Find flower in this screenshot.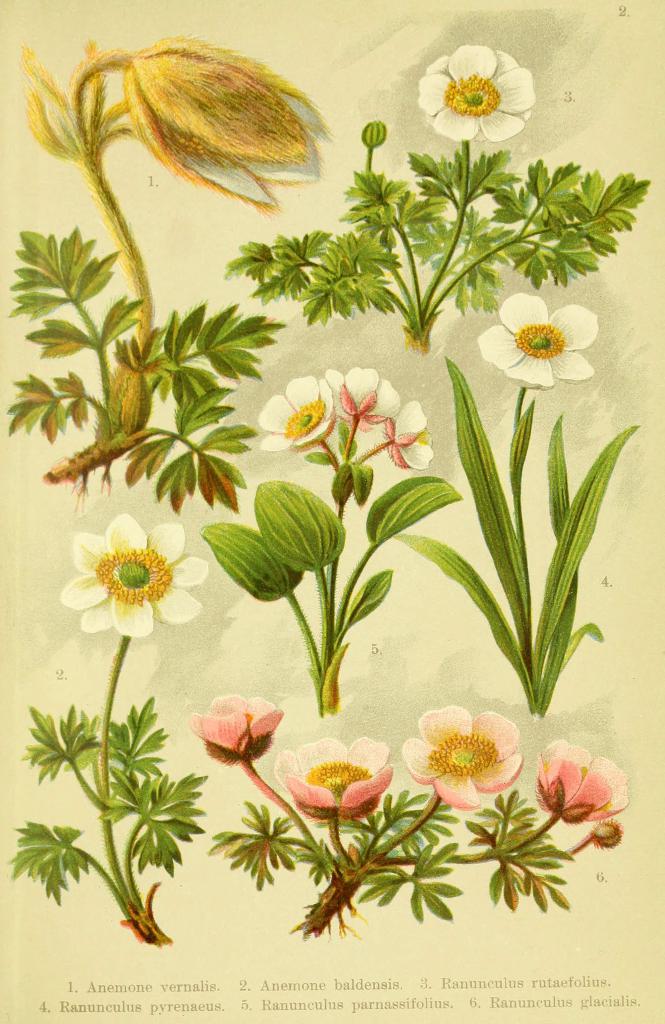
The bounding box for flower is [61,506,204,636].
